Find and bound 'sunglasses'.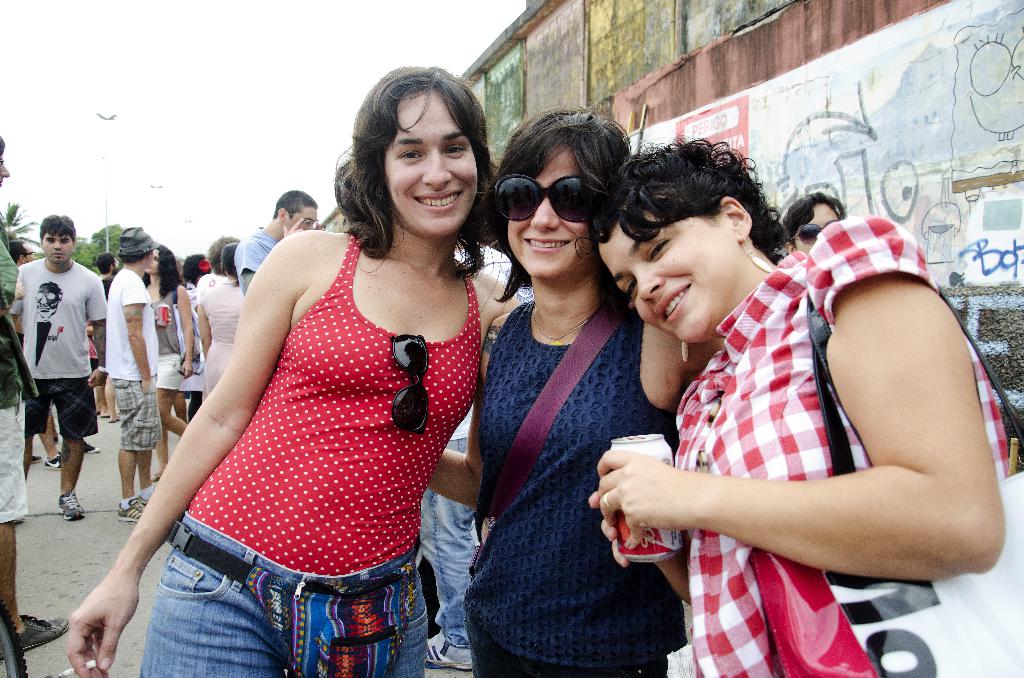
Bound: BBox(792, 218, 842, 245).
